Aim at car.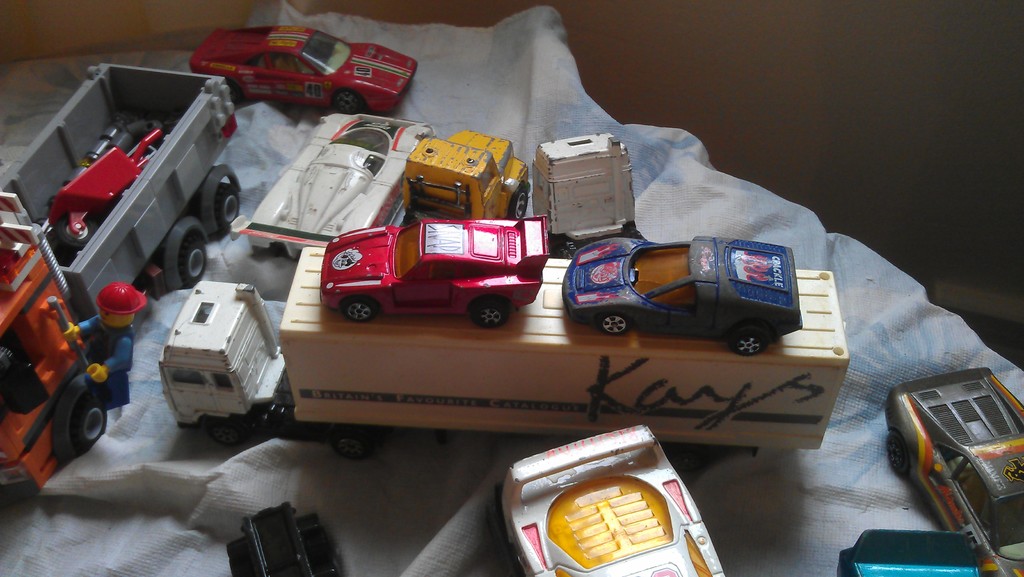
Aimed at x1=889 y1=370 x2=1023 y2=576.
